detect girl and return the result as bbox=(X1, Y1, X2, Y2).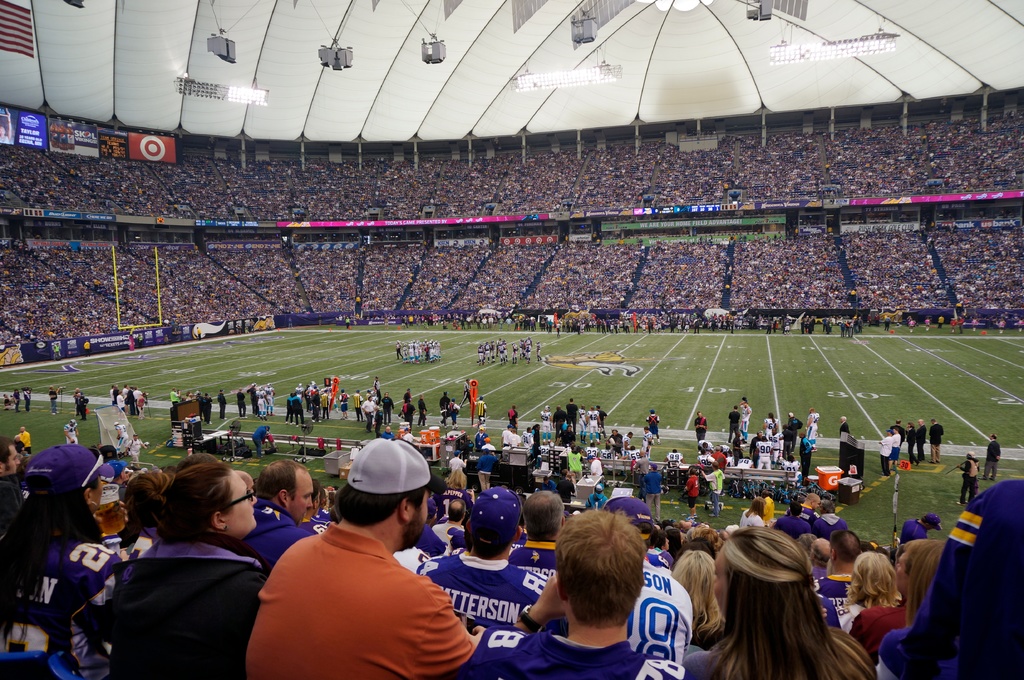
bbox=(681, 524, 877, 679).
